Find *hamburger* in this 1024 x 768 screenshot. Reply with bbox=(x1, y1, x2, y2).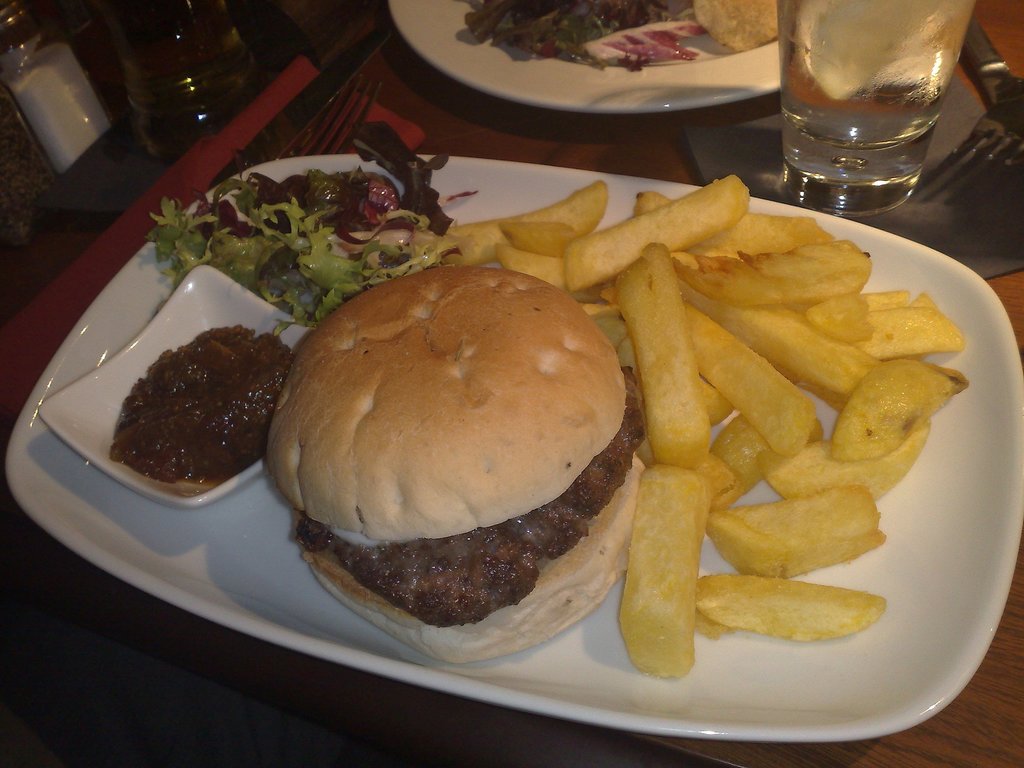
bbox=(274, 266, 672, 673).
